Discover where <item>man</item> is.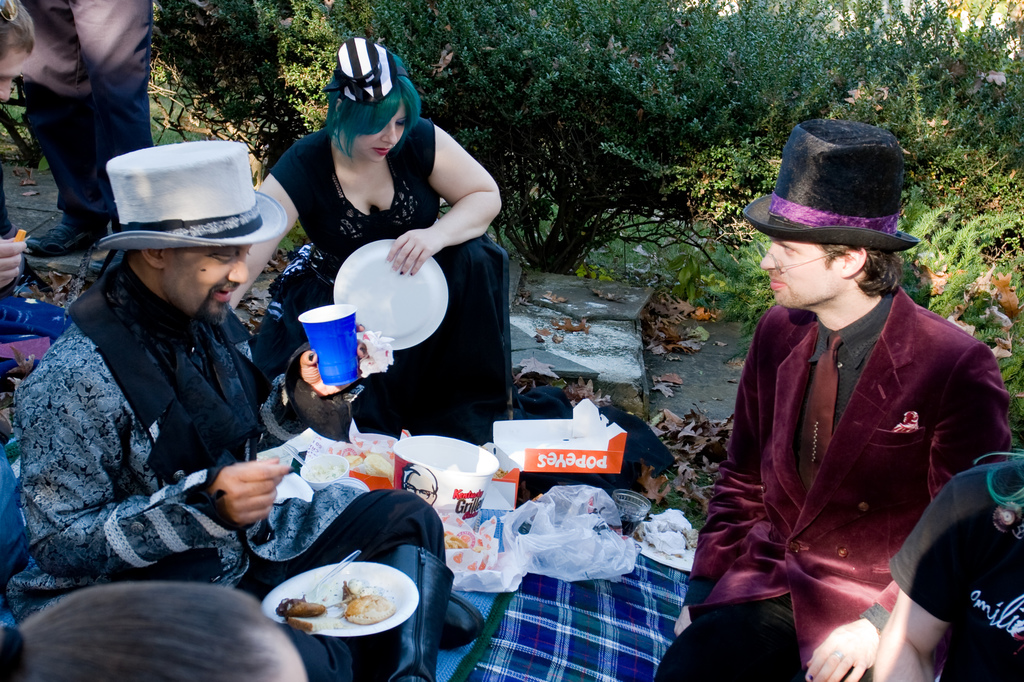
Discovered at detection(0, 0, 35, 292).
